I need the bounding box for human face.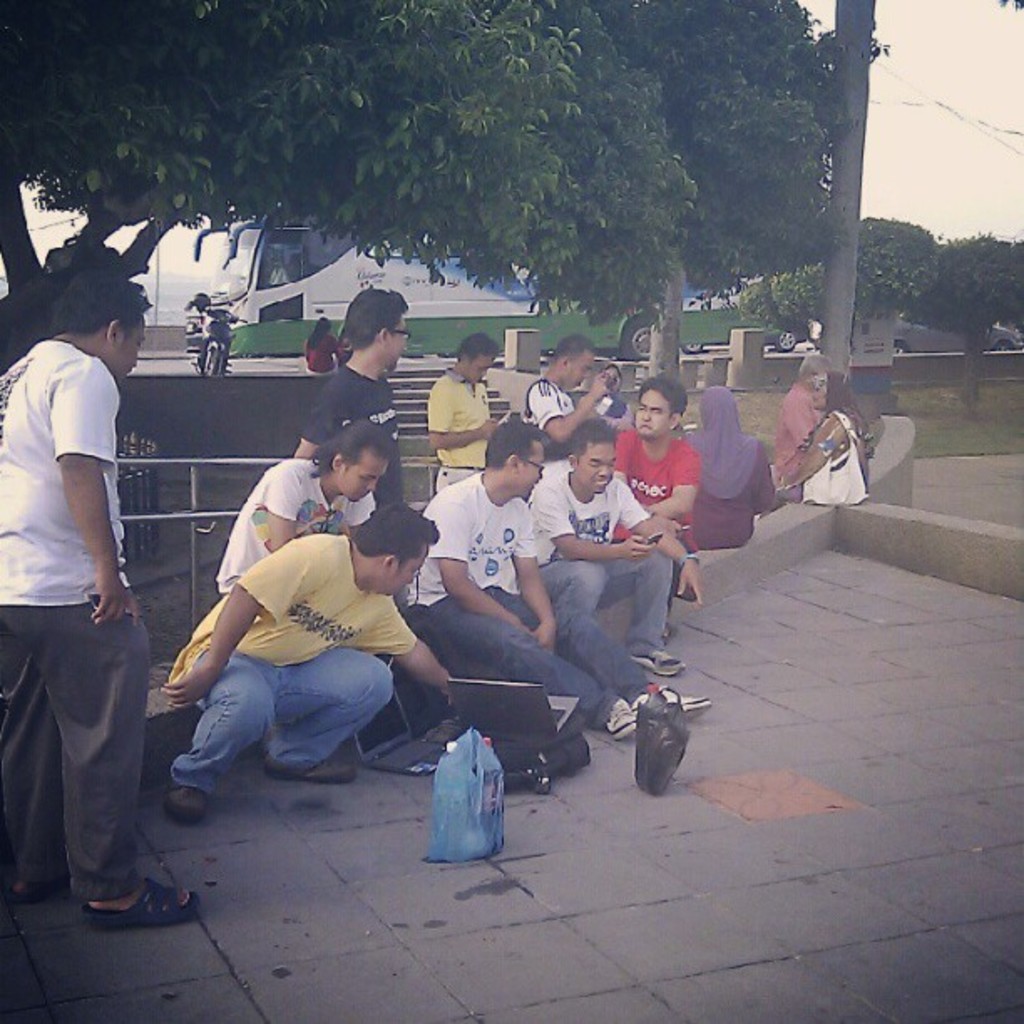
Here it is: [810,371,828,388].
